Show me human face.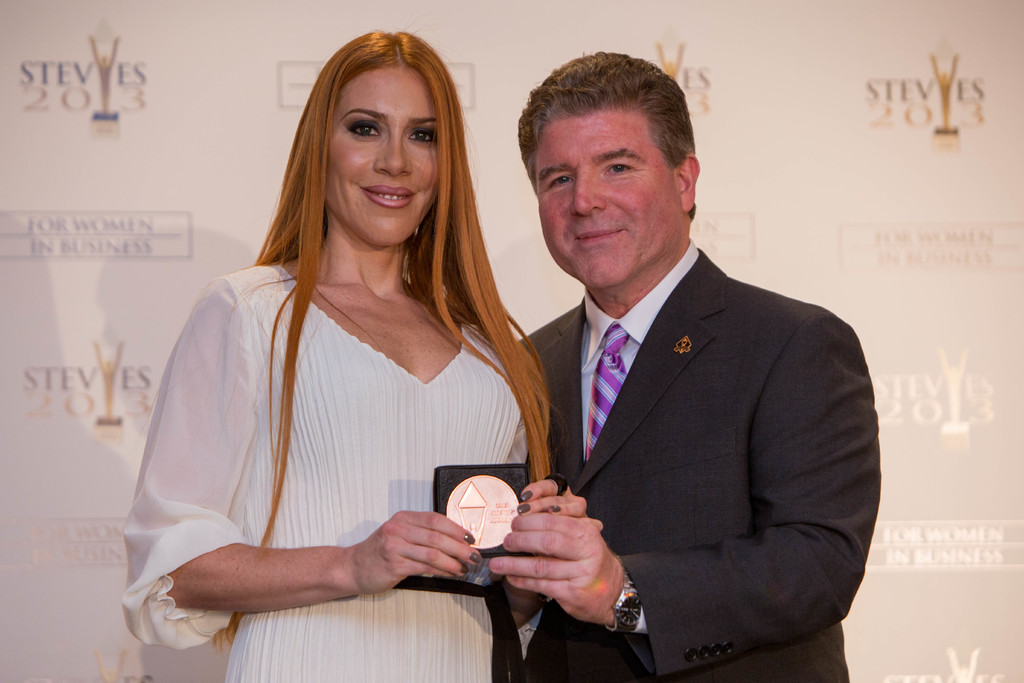
human face is here: {"x1": 326, "y1": 70, "x2": 451, "y2": 247}.
